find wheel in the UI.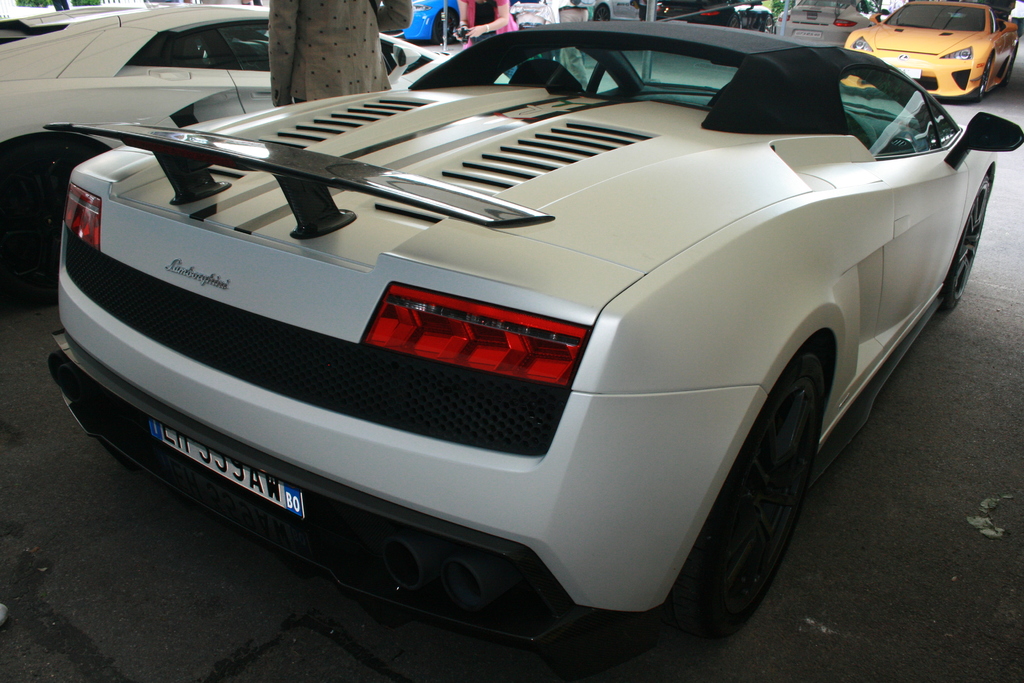
UI element at x1=657 y1=345 x2=827 y2=664.
